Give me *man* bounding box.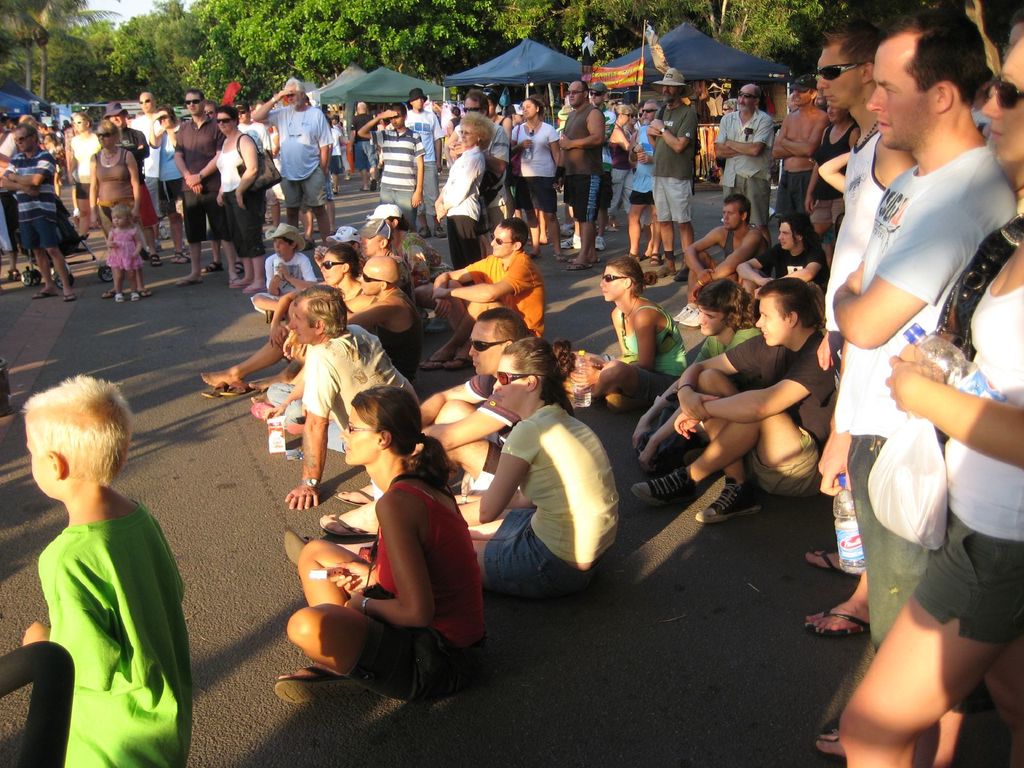
bbox=[346, 100, 380, 193].
